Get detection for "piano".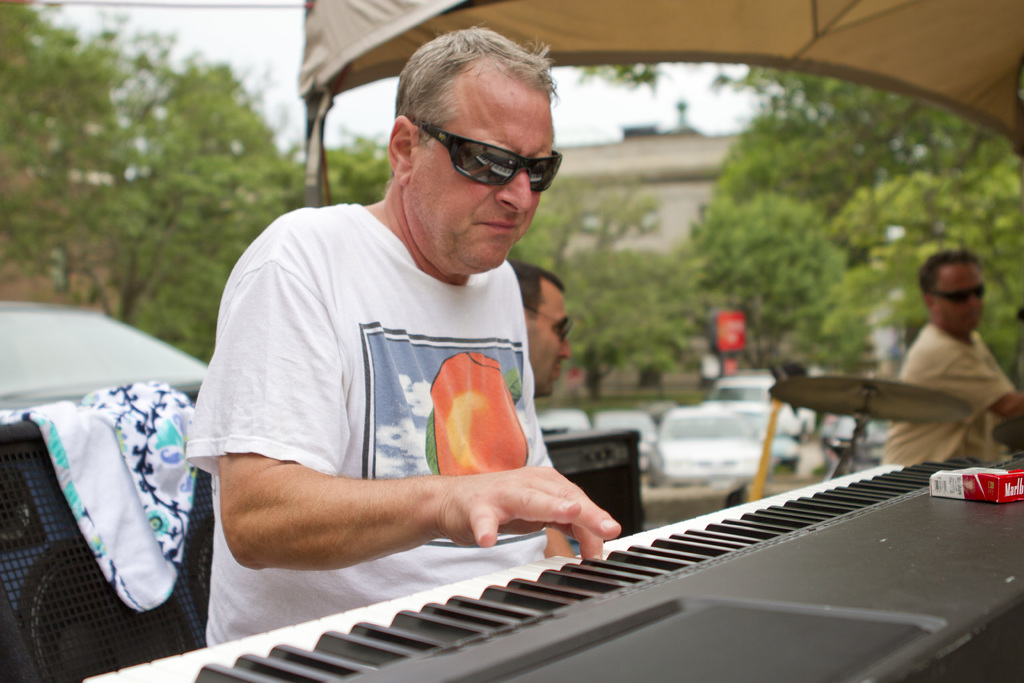
Detection: bbox=[106, 458, 1023, 682].
